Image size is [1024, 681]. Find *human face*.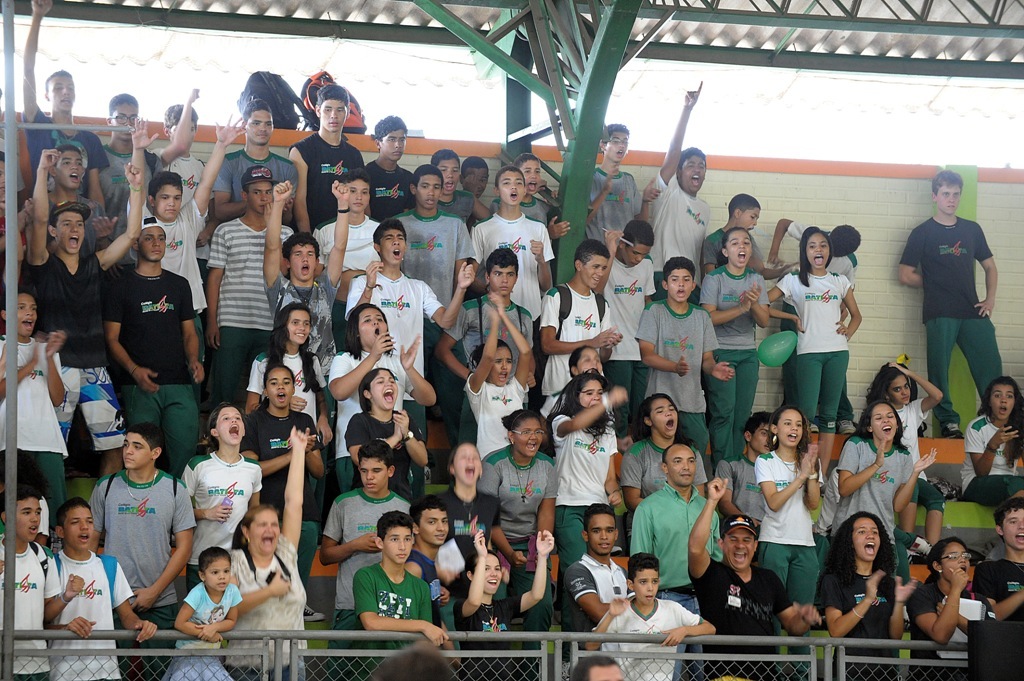
box(779, 404, 808, 448).
